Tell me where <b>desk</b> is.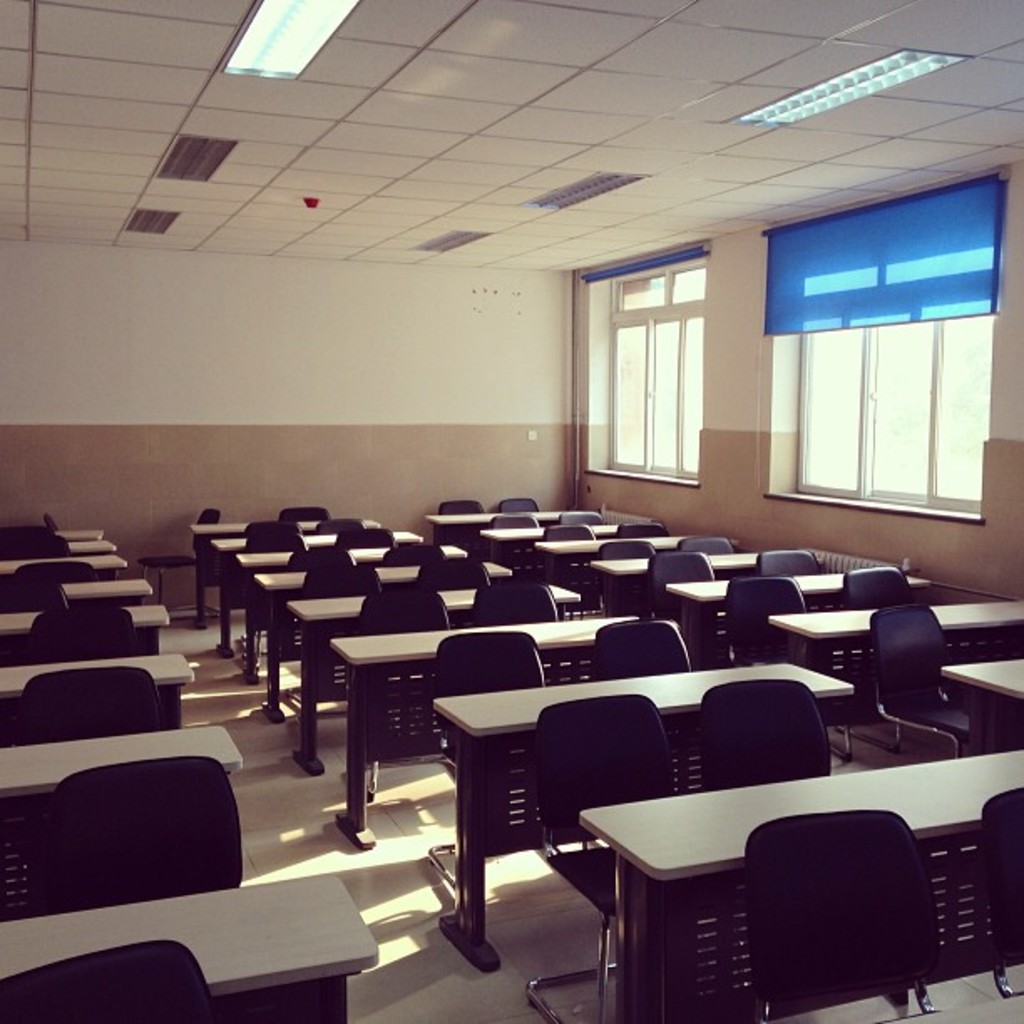
<b>desk</b> is at (937, 644, 1022, 706).
